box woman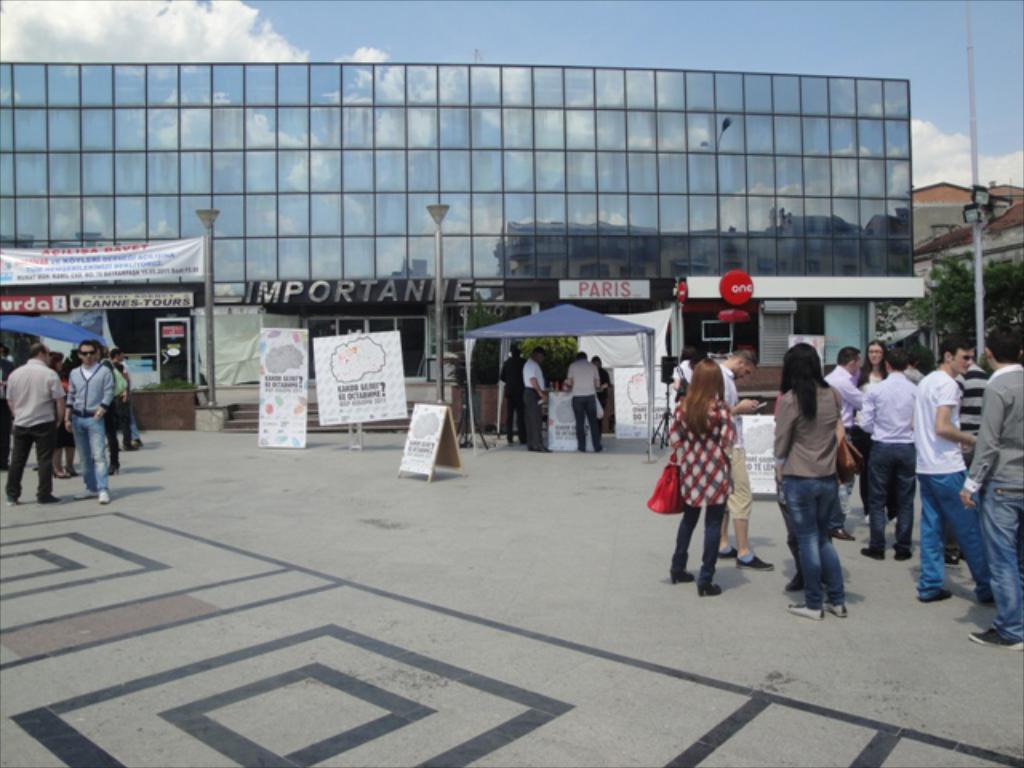
{"left": 858, "top": 339, "right": 885, "bottom": 525}
